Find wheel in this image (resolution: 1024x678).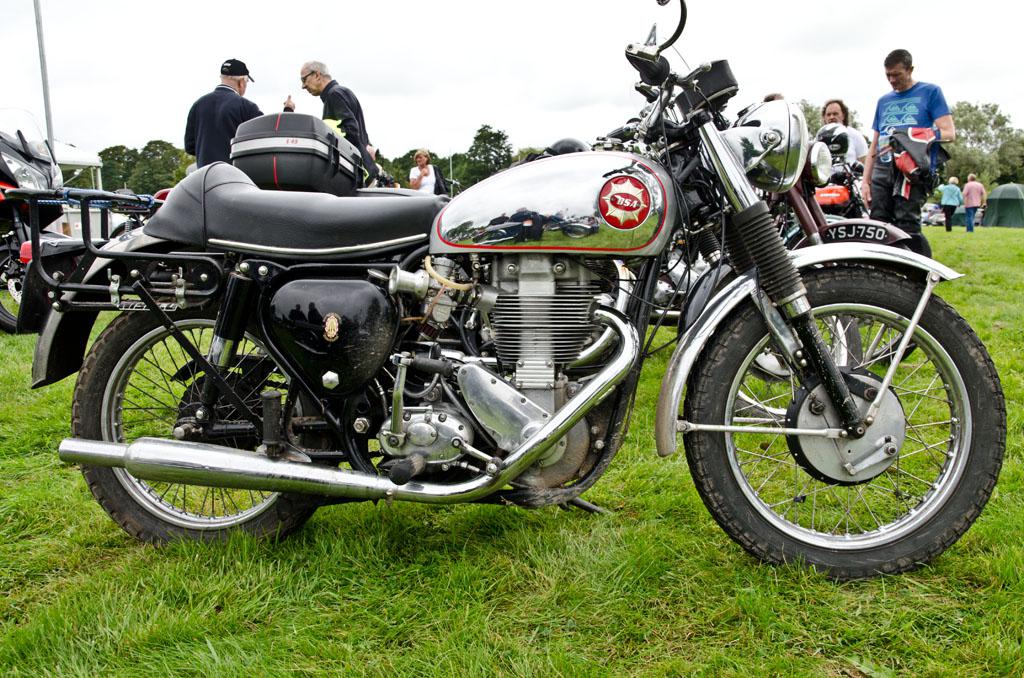
(814, 244, 917, 364).
